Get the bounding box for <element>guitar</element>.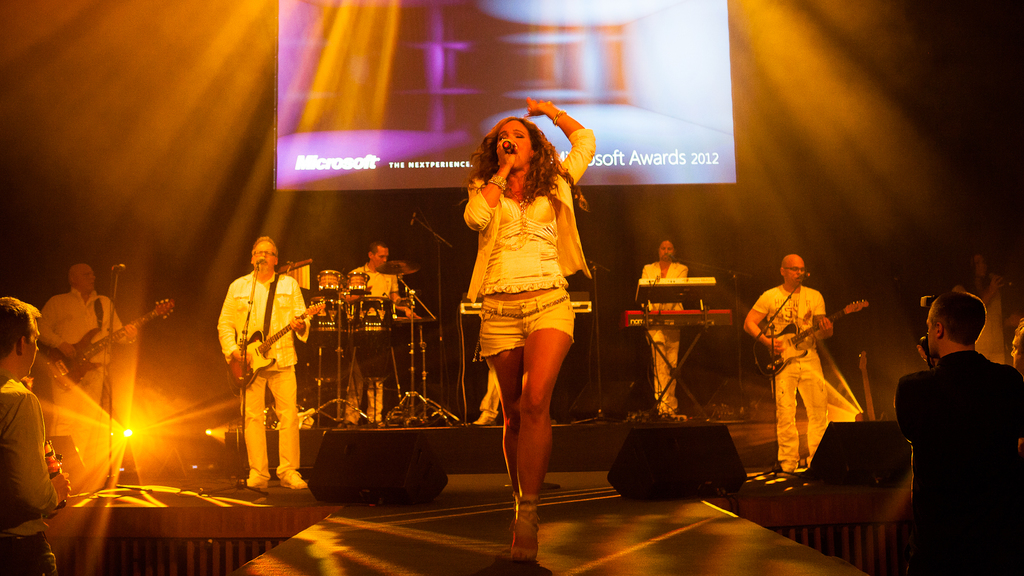
{"left": 228, "top": 298, "right": 326, "bottom": 390}.
